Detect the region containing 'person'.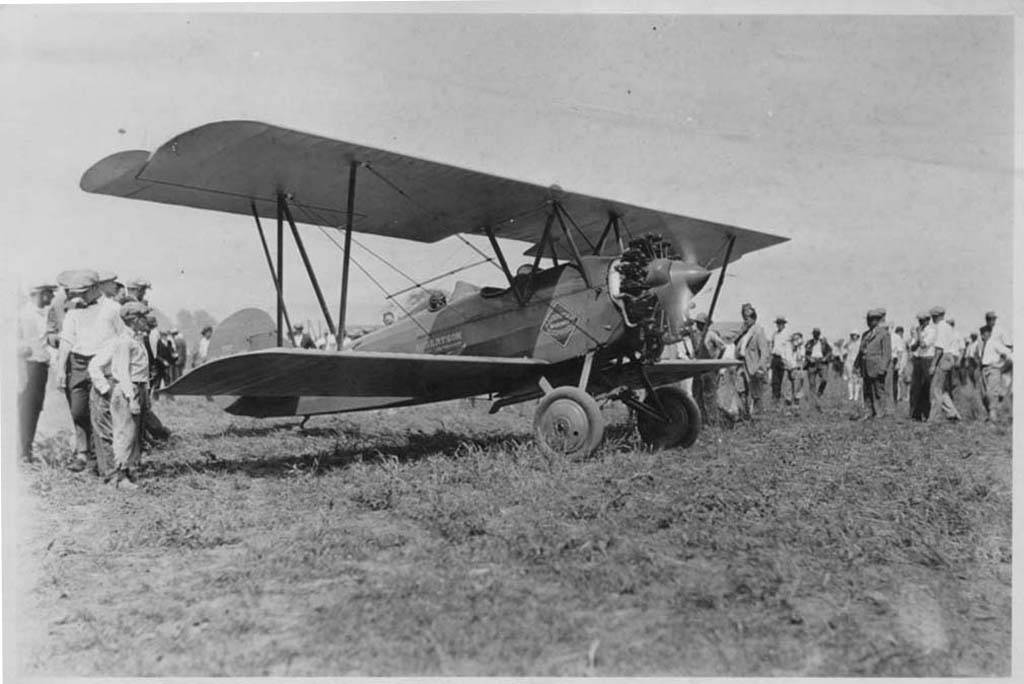
[left=195, top=318, right=215, bottom=395].
